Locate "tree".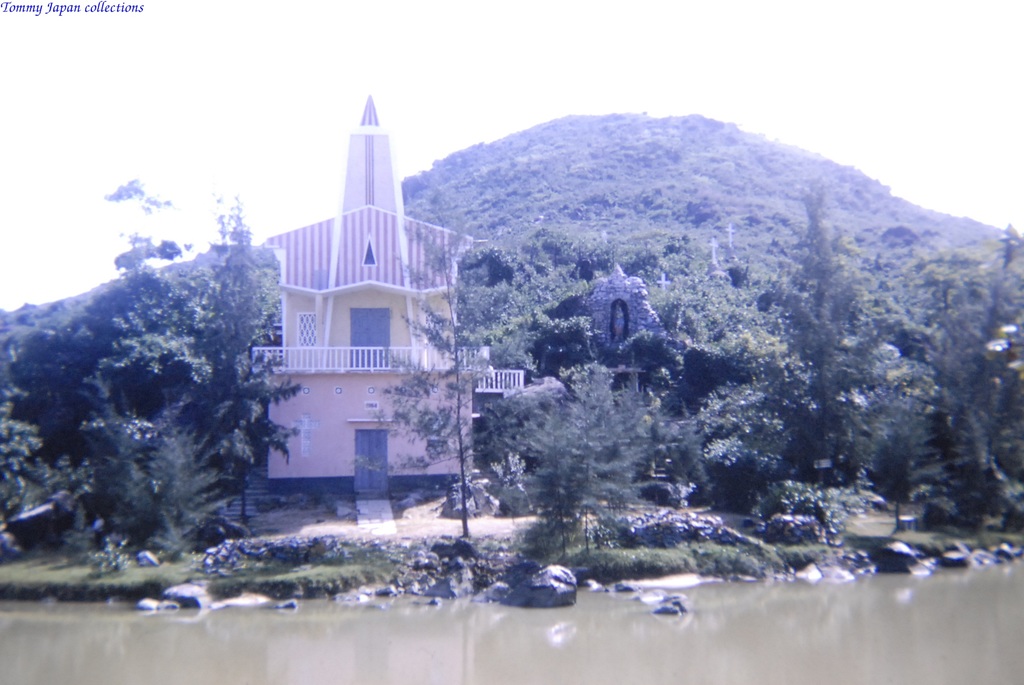
Bounding box: Rect(0, 358, 40, 567).
